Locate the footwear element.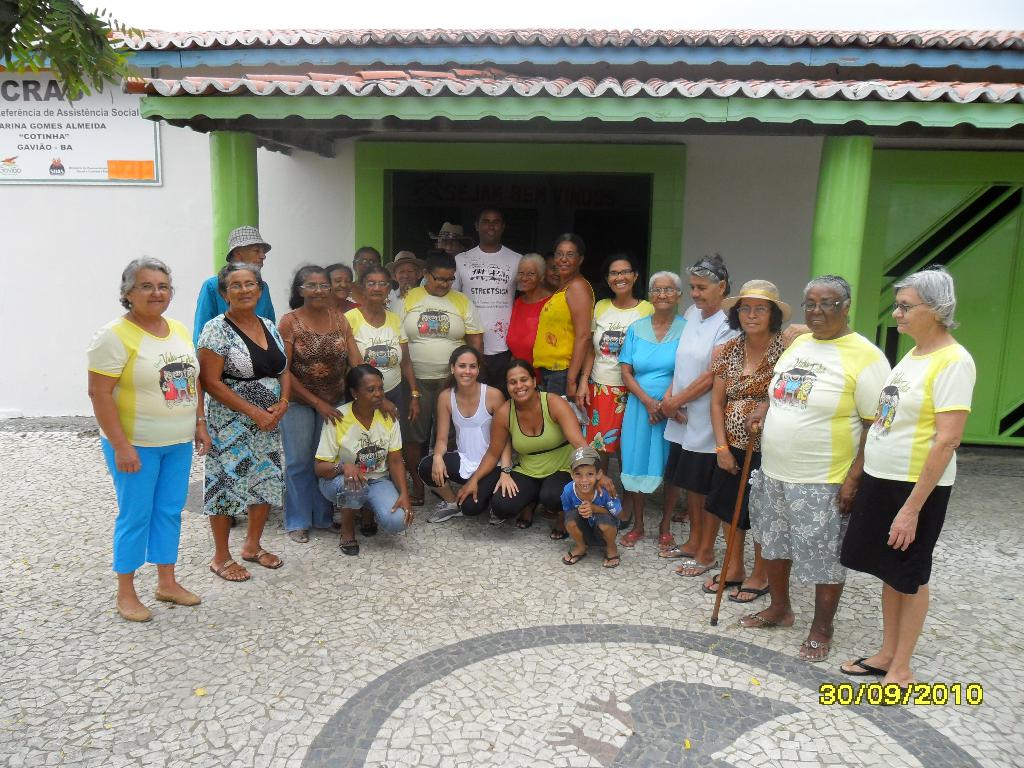
Element bbox: bbox=[656, 545, 697, 556].
